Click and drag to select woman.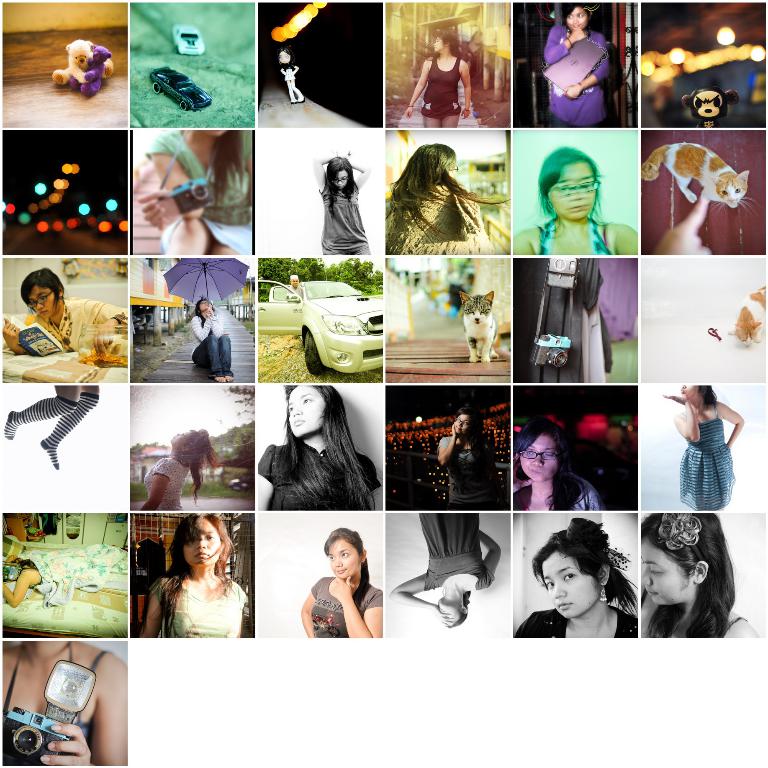
Selection: locate(312, 151, 371, 256).
